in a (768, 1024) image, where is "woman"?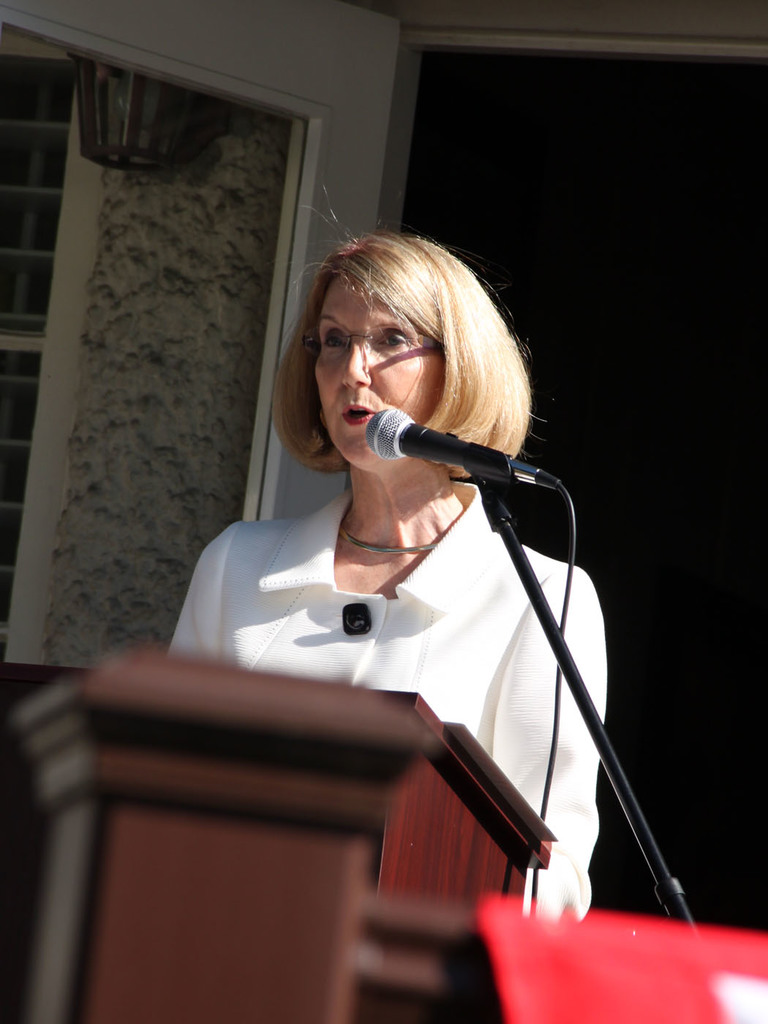
Rect(170, 234, 602, 924).
